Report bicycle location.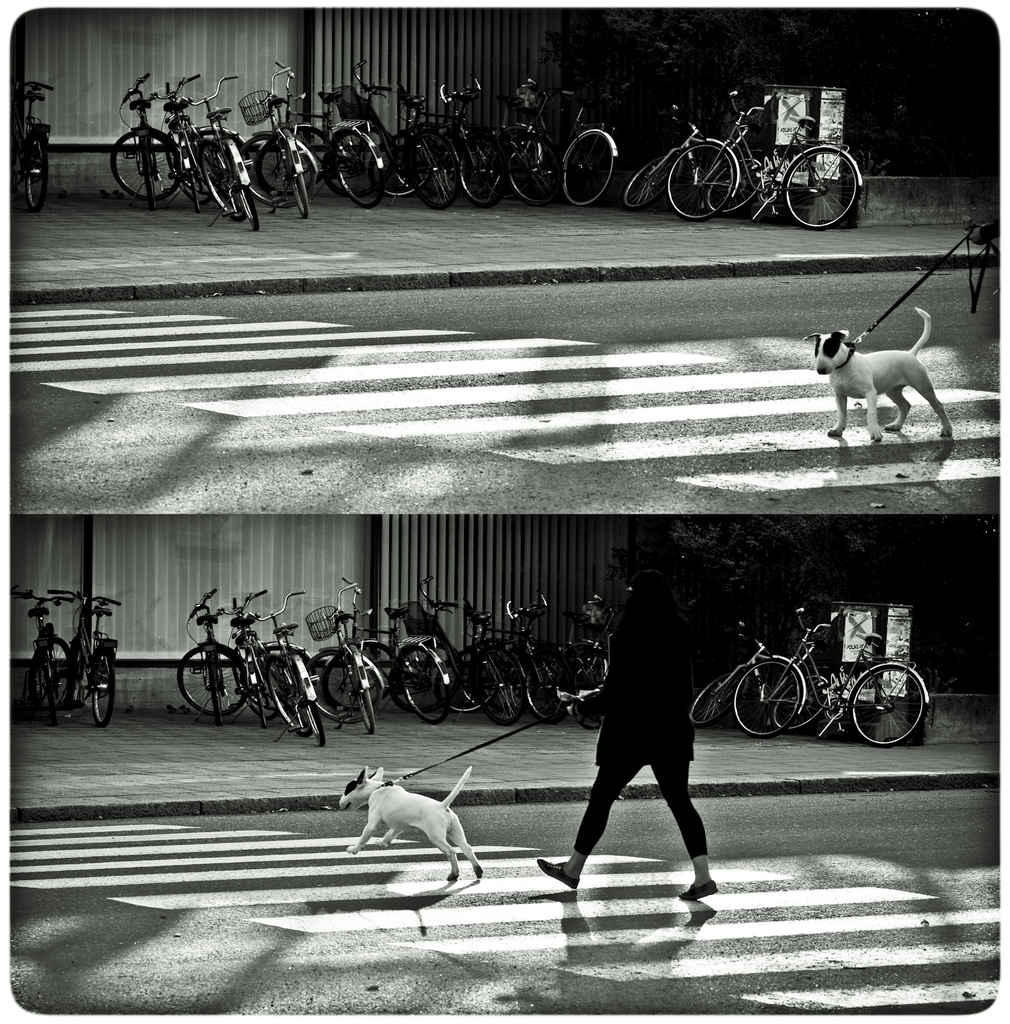
Report: bbox=[687, 619, 830, 729].
